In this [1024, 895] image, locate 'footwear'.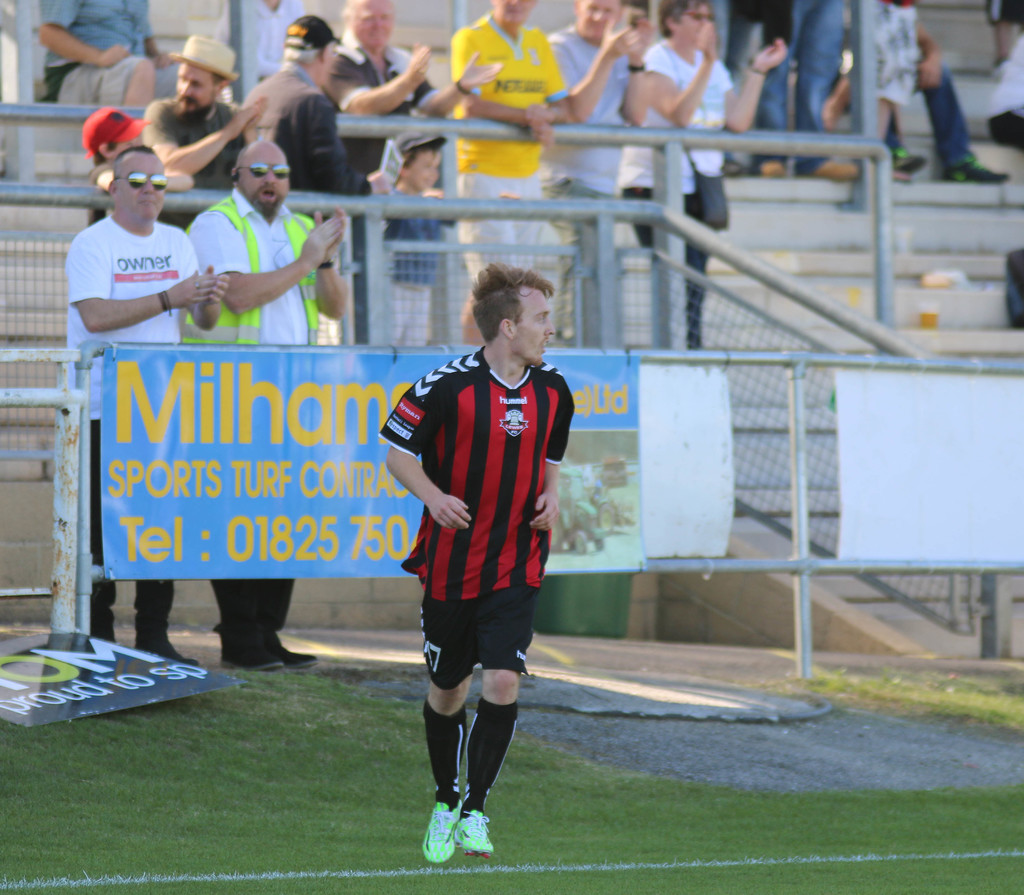
Bounding box: region(942, 165, 1006, 182).
